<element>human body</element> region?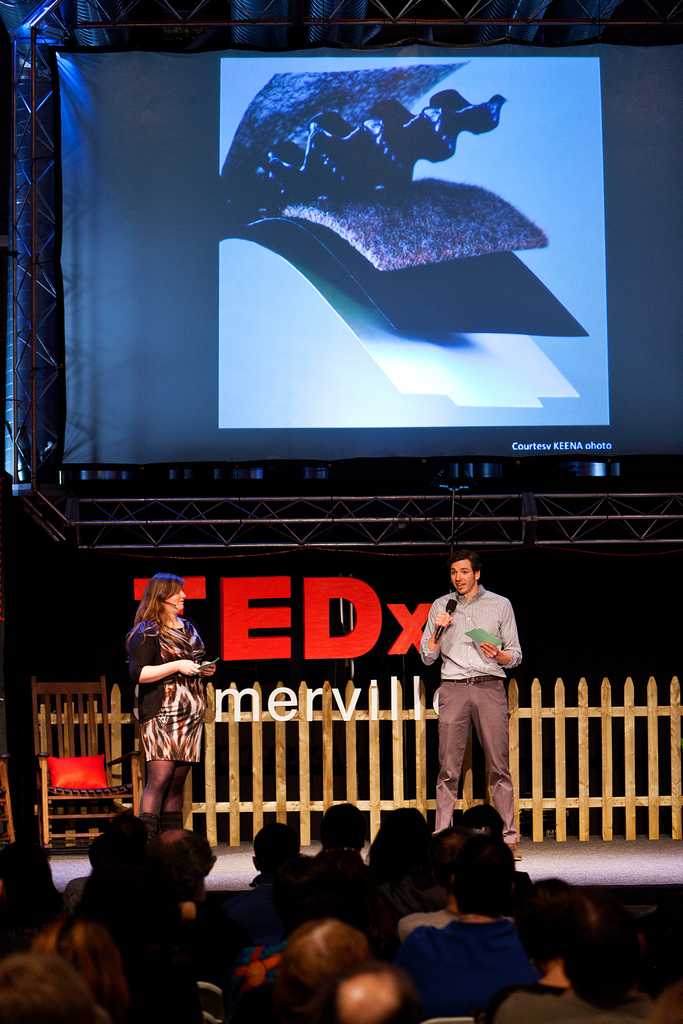
pyautogui.locateOnScreen(124, 580, 209, 842)
